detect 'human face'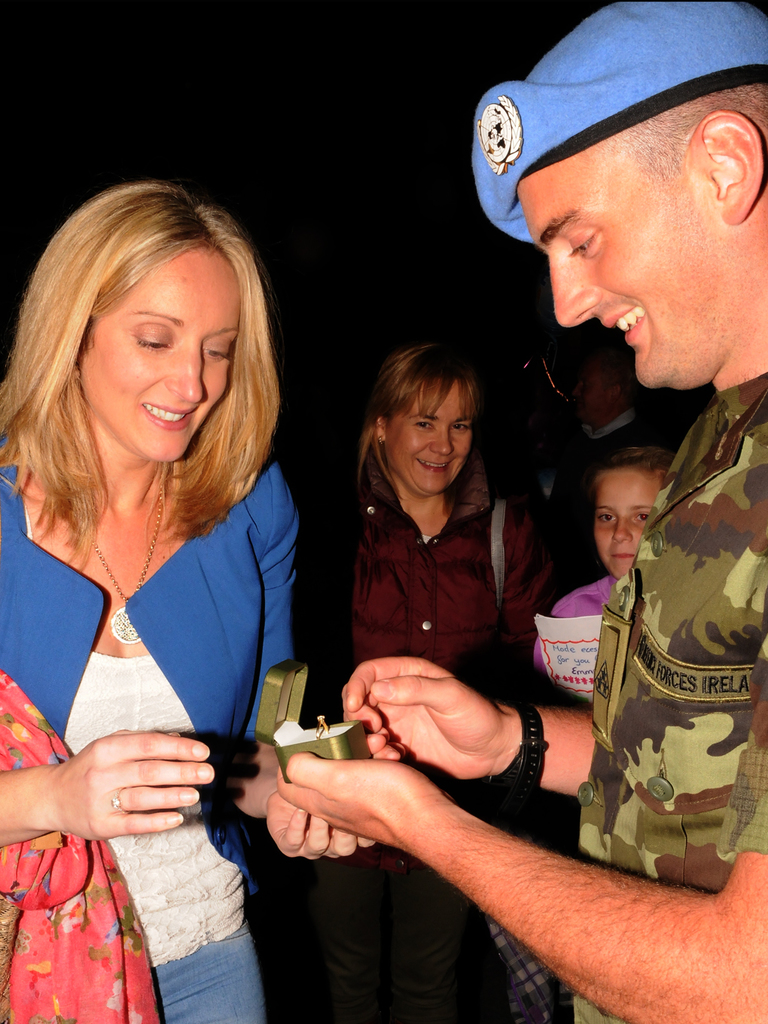
left=516, top=143, right=711, bottom=392
